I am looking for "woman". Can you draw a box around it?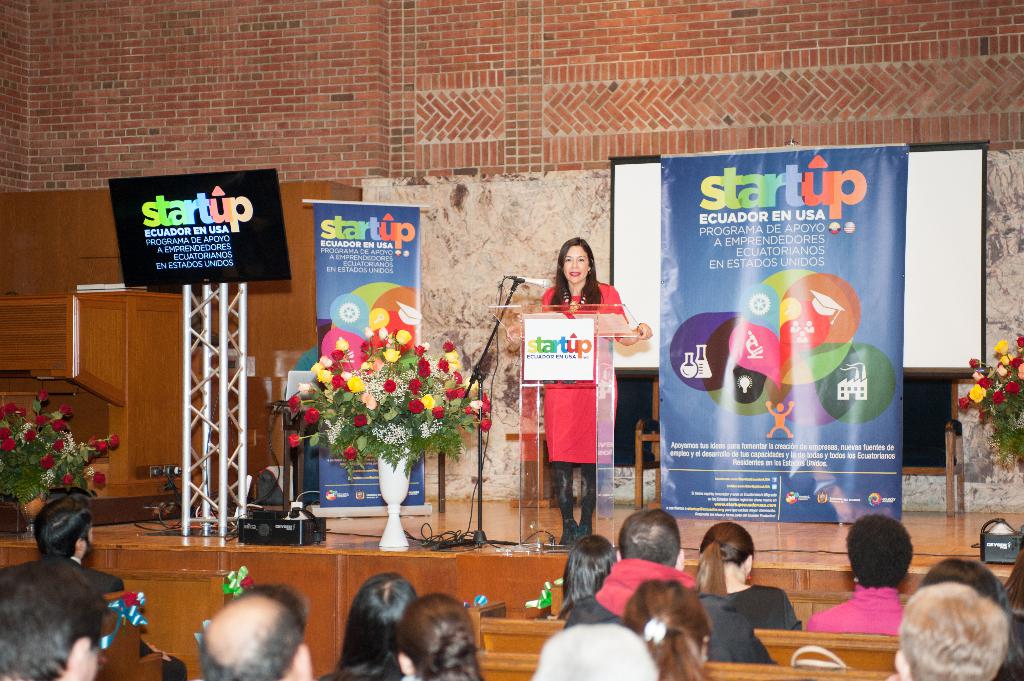
Sure, the bounding box is left=310, top=570, right=419, bottom=680.
